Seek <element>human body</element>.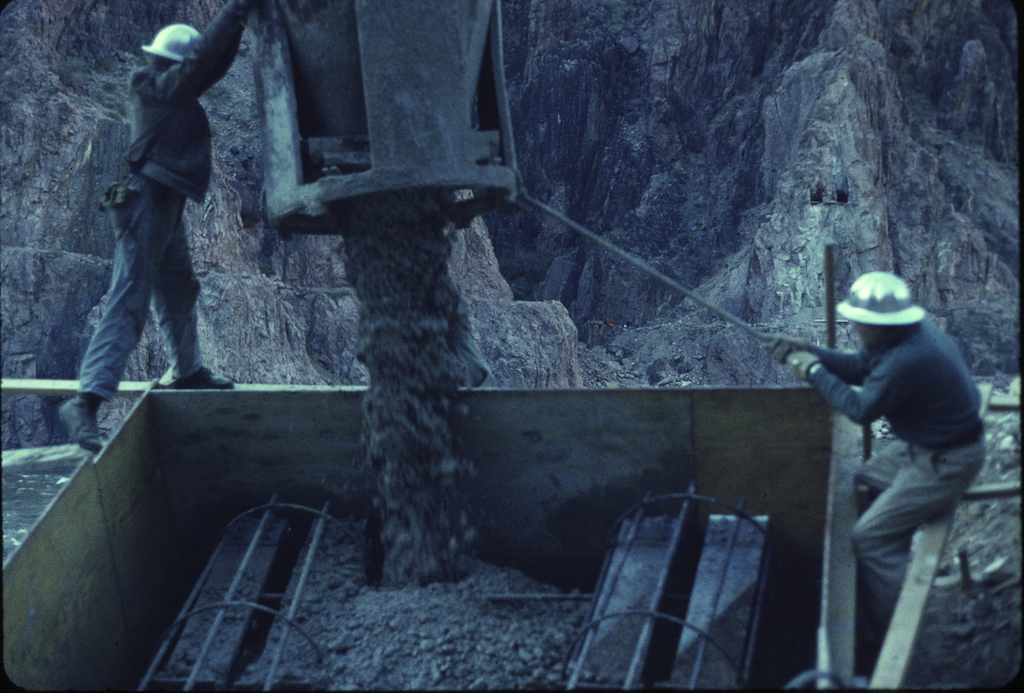
l=56, t=0, r=268, b=456.
